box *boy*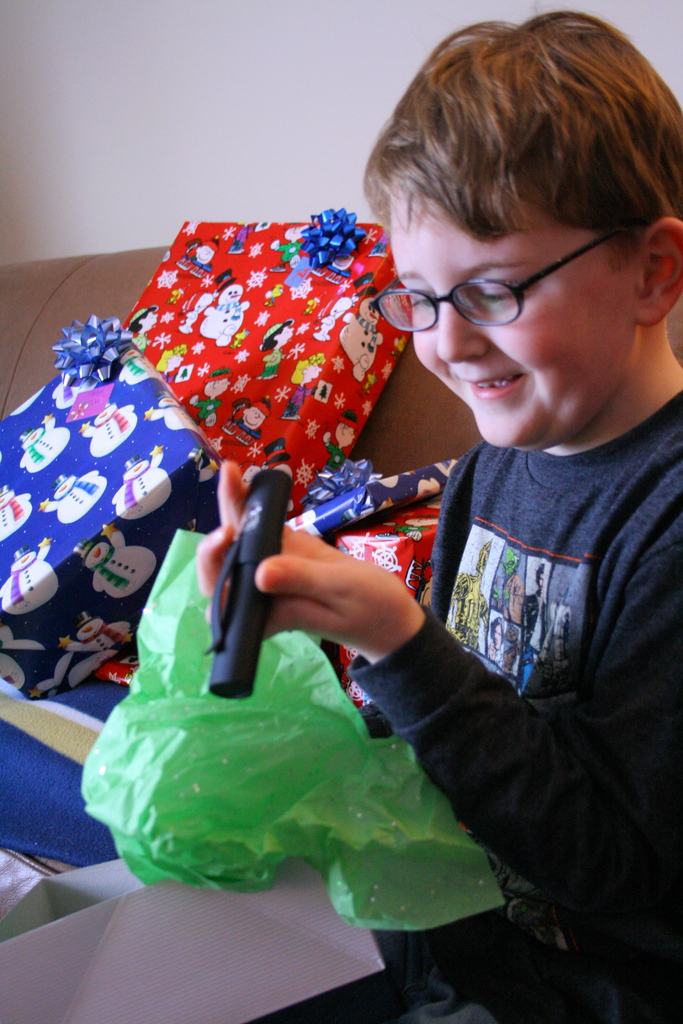
bbox=(223, 74, 662, 959)
